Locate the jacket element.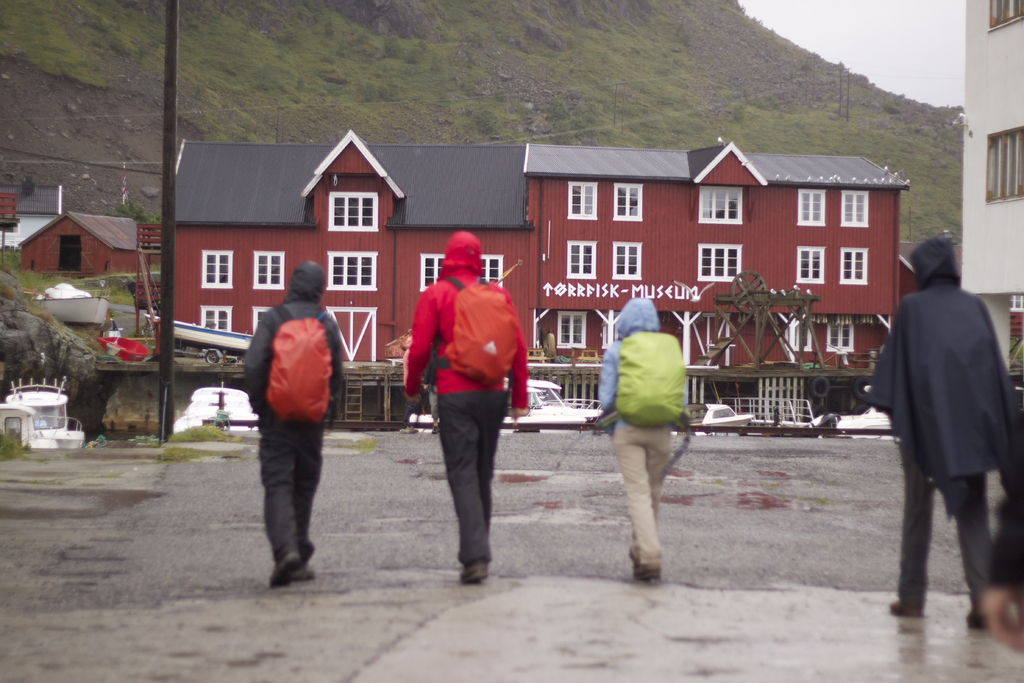
Element bbox: 869/234/1023/484.
